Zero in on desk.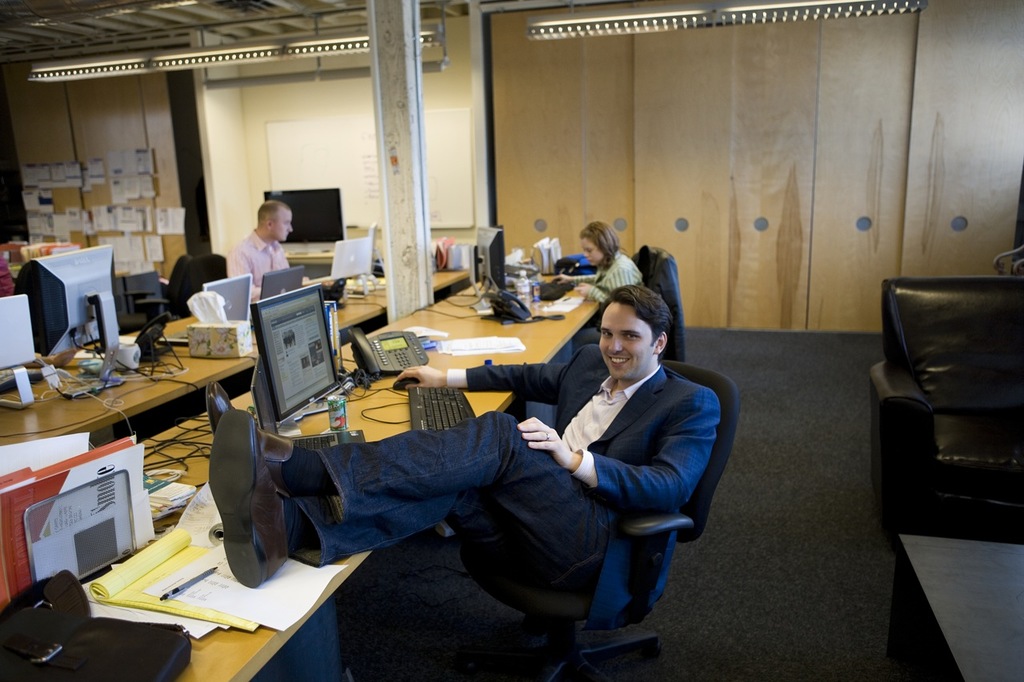
Zeroed in: (141,389,512,680).
